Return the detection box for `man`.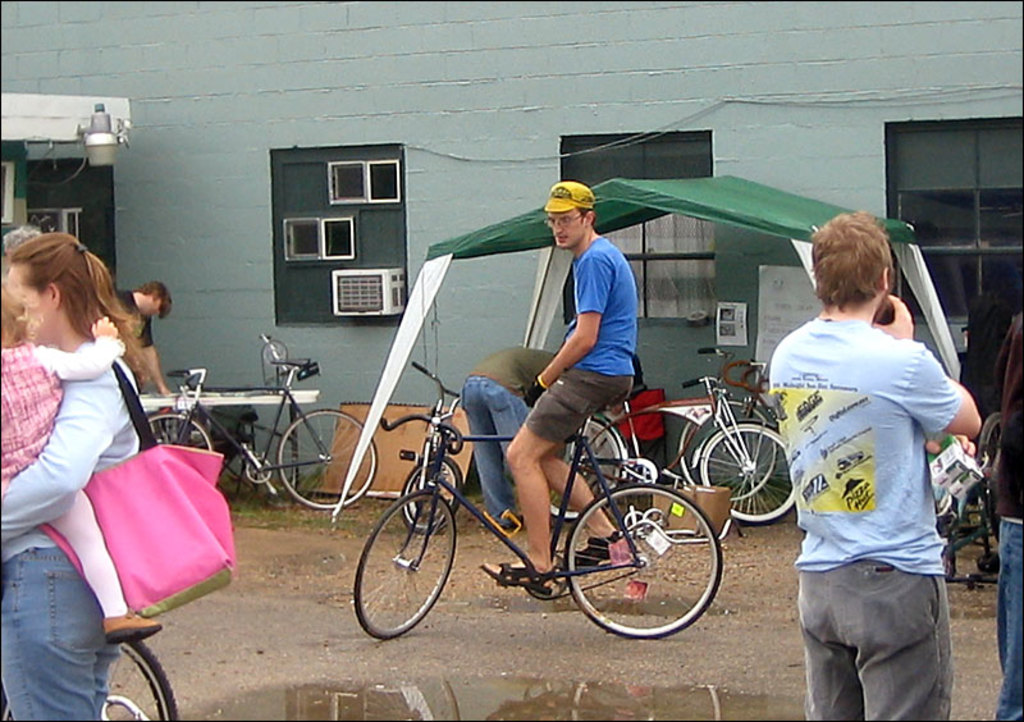
bbox=(988, 312, 1023, 719).
